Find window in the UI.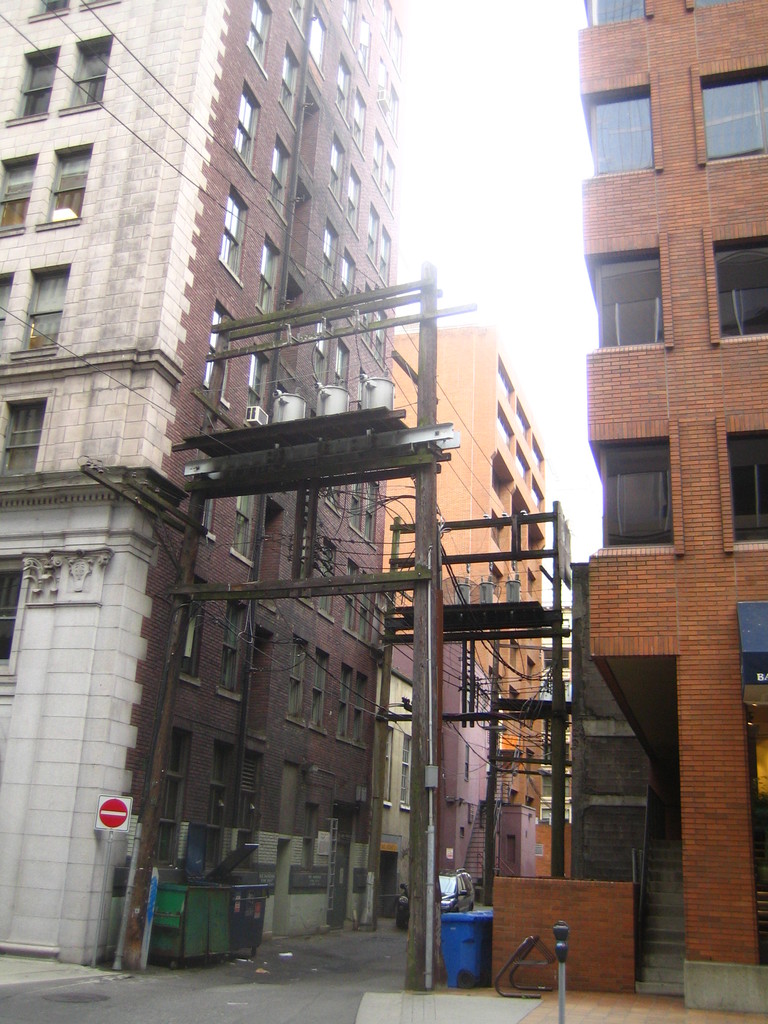
UI element at region(701, 77, 767, 166).
